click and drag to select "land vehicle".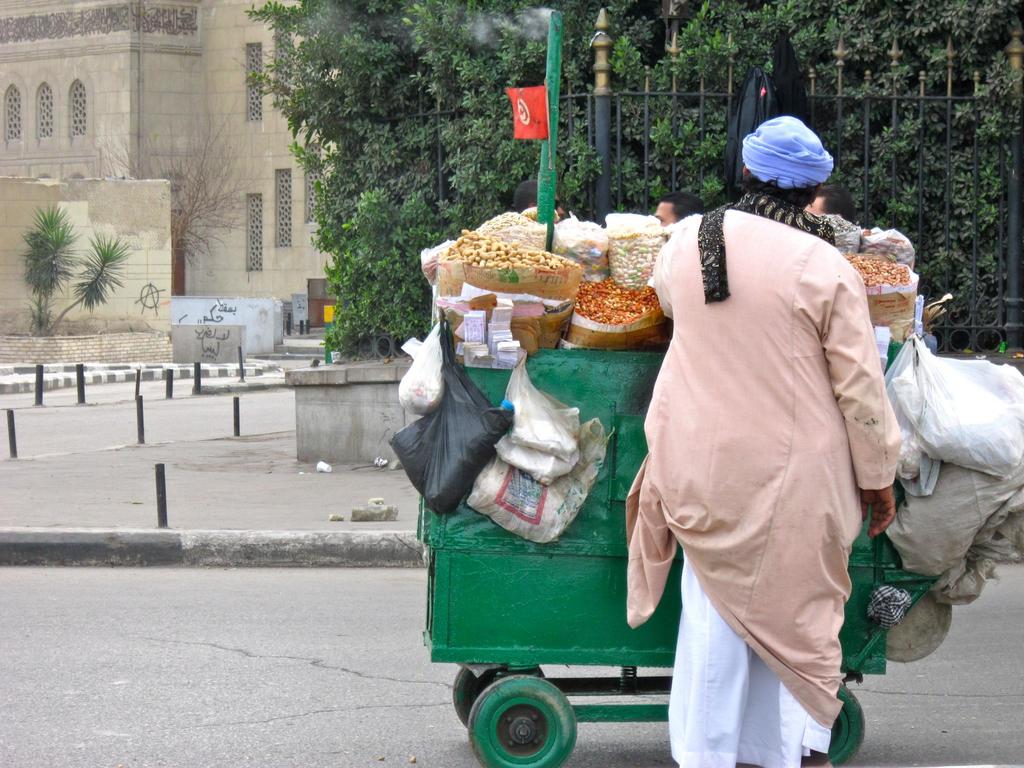
Selection: left=383, top=109, right=969, bottom=724.
